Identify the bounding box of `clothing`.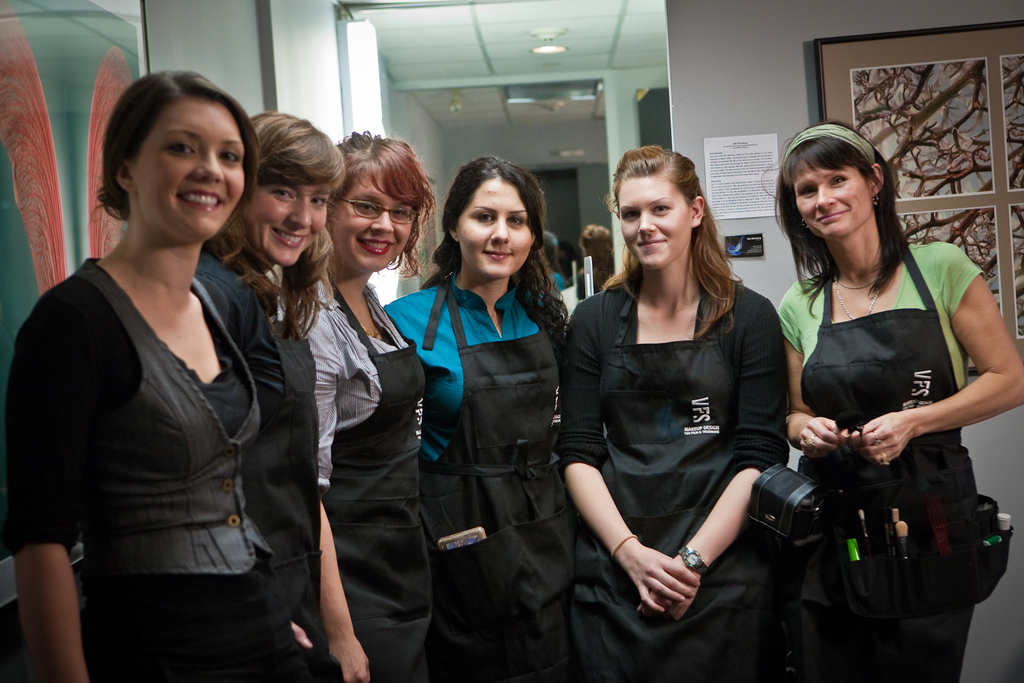
[x1=773, y1=238, x2=977, y2=682].
